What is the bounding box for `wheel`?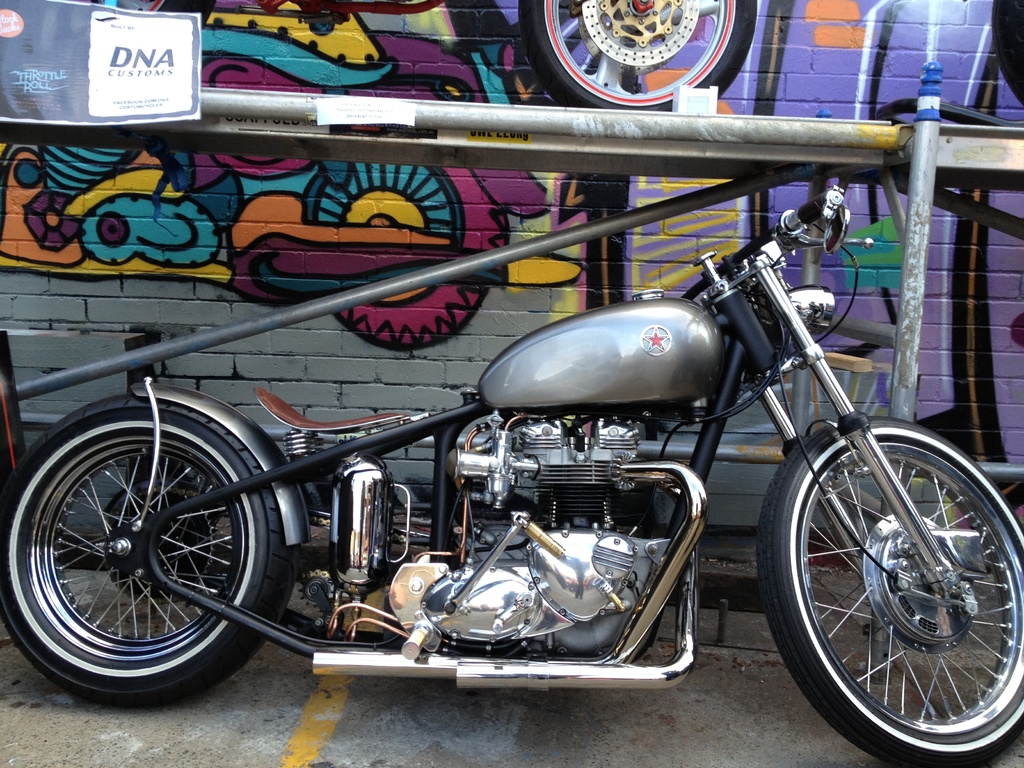
box=[753, 412, 1023, 767].
